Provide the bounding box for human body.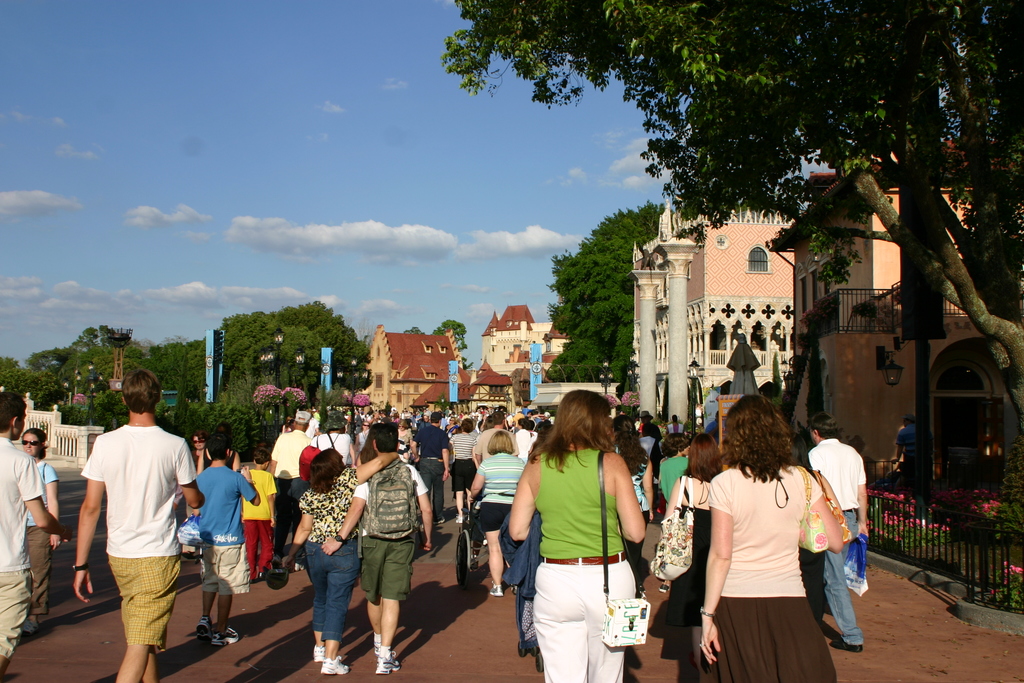
bbox=[320, 423, 438, 675].
